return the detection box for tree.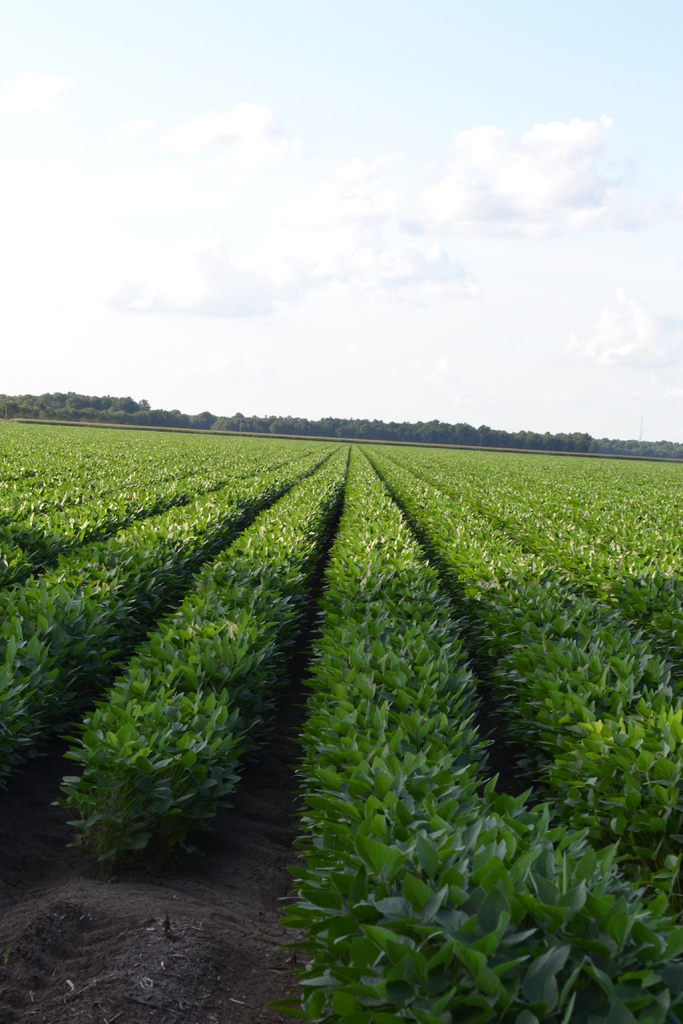
Rect(210, 419, 233, 431).
